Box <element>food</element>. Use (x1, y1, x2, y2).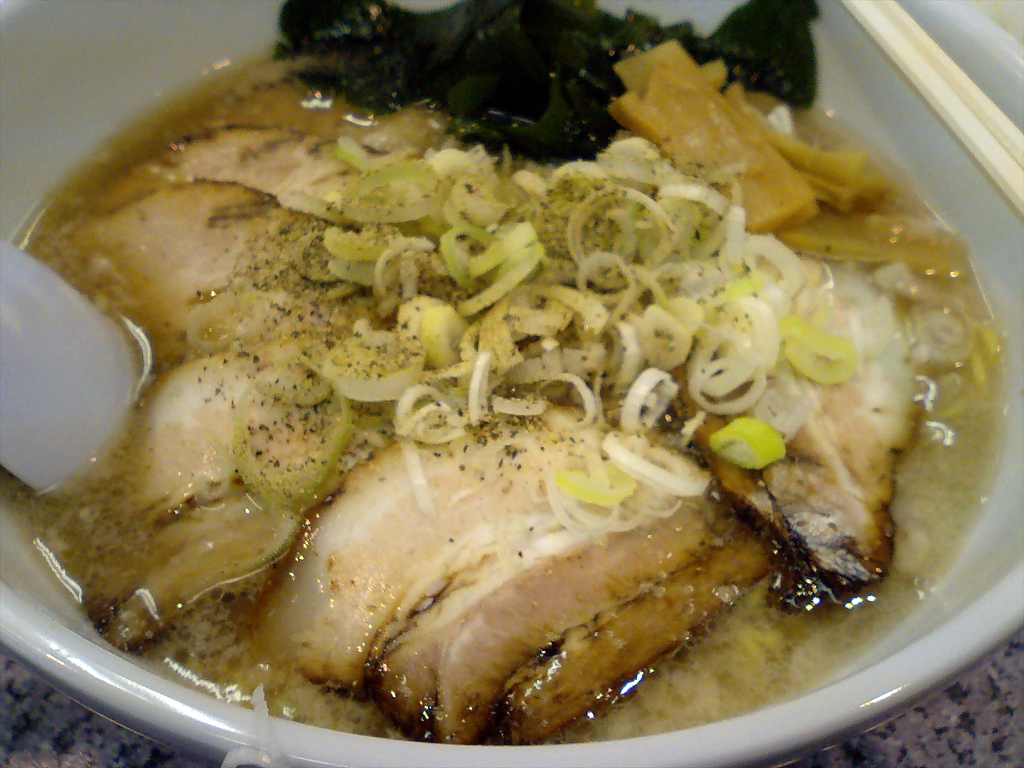
(0, 0, 1009, 746).
